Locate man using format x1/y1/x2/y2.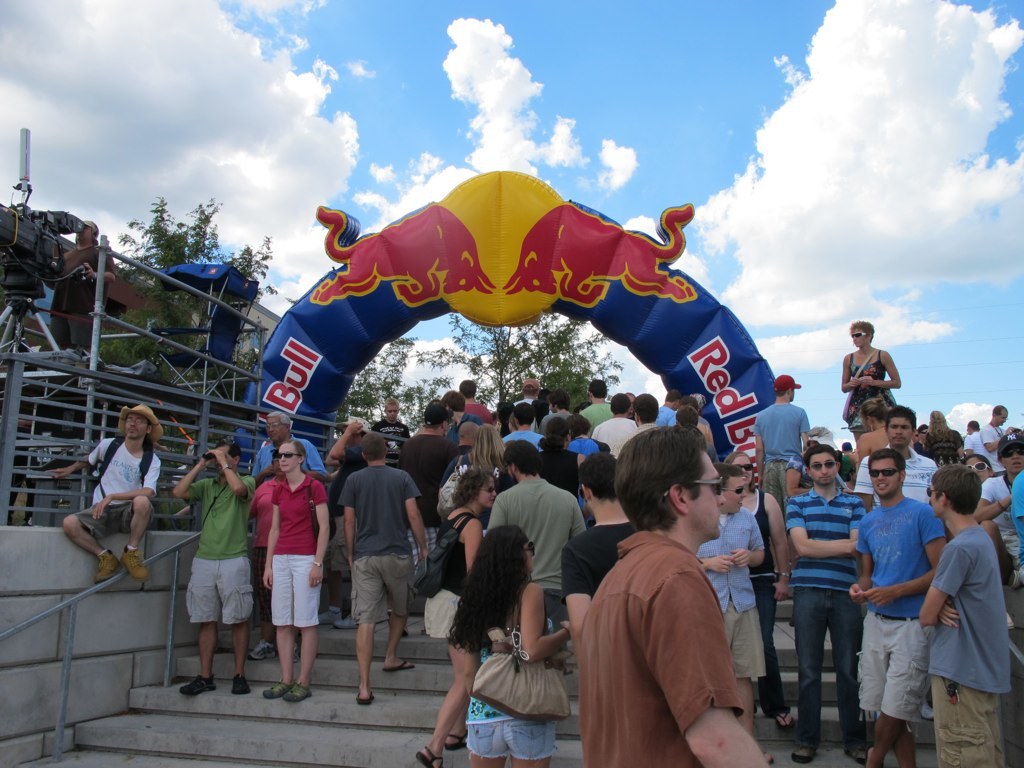
539/413/588/501.
